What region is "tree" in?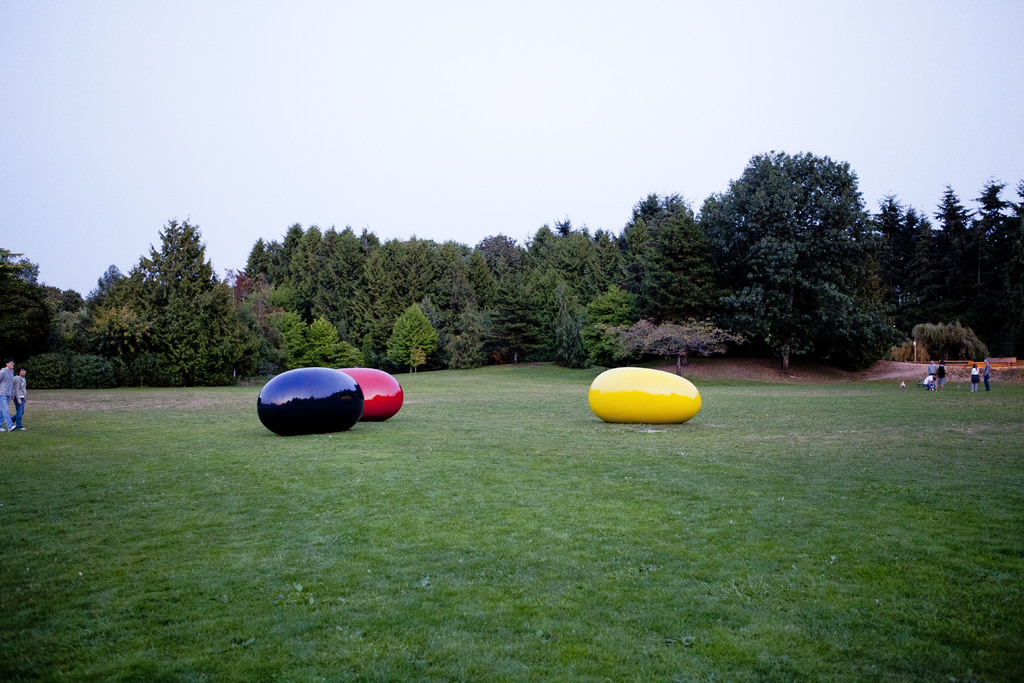
{"left": 569, "top": 293, "right": 636, "bottom": 361}.
